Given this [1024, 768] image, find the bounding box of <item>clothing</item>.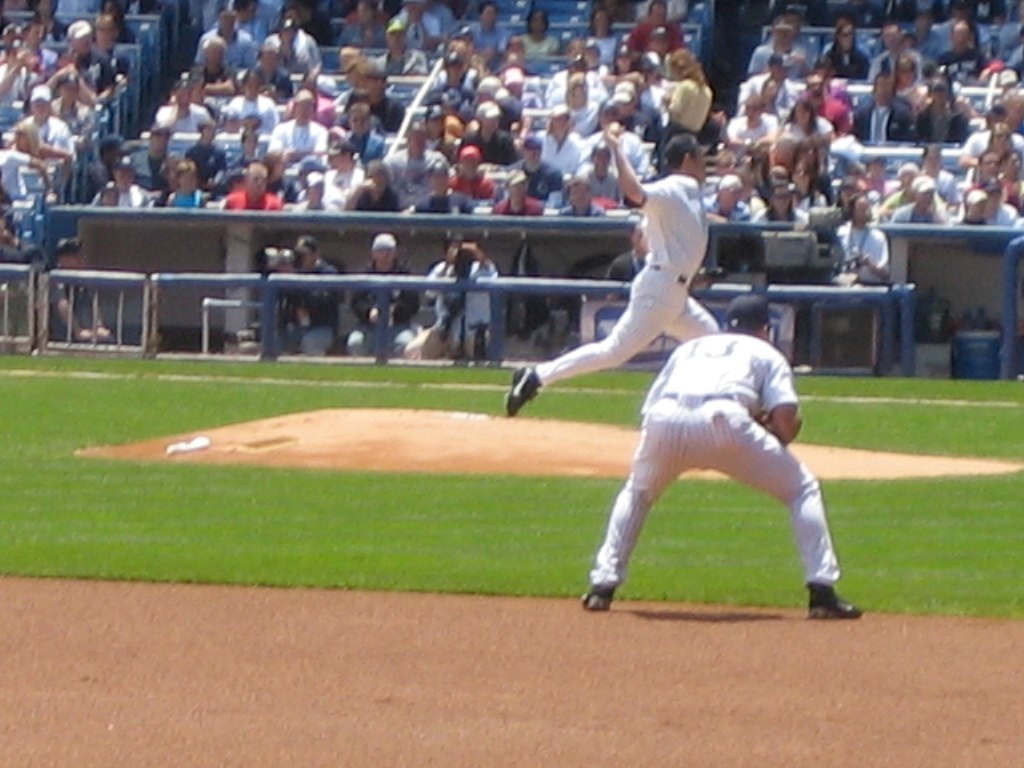
186, 63, 234, 86.
